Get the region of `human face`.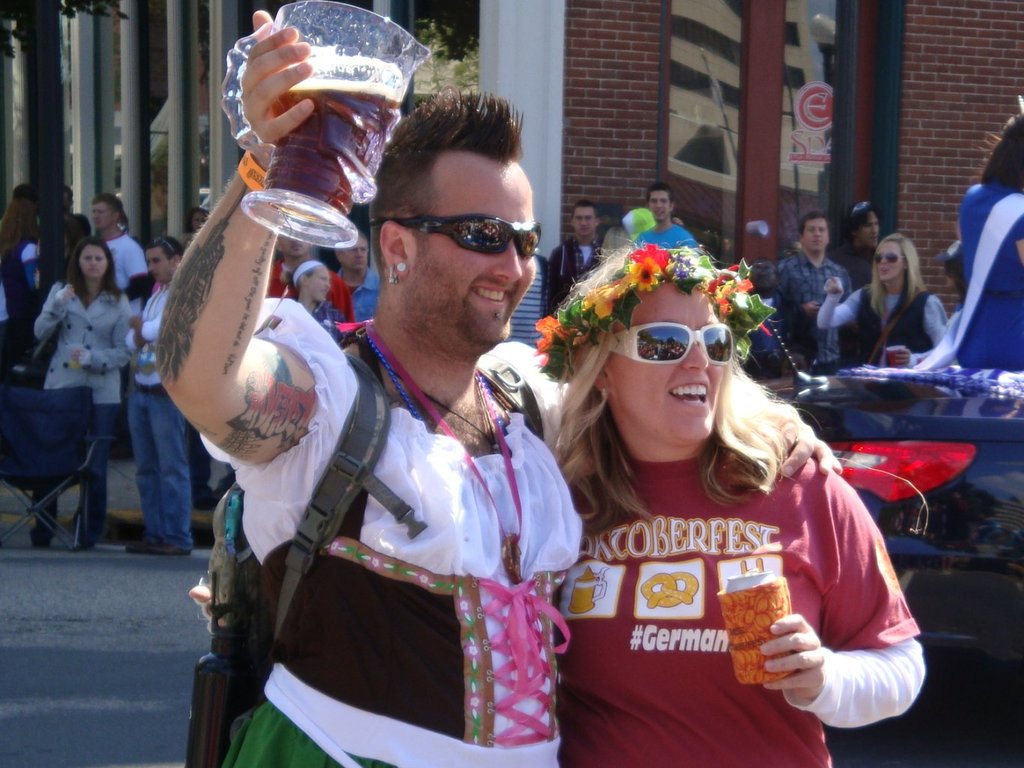
detection(576, 206, 593, 235).
